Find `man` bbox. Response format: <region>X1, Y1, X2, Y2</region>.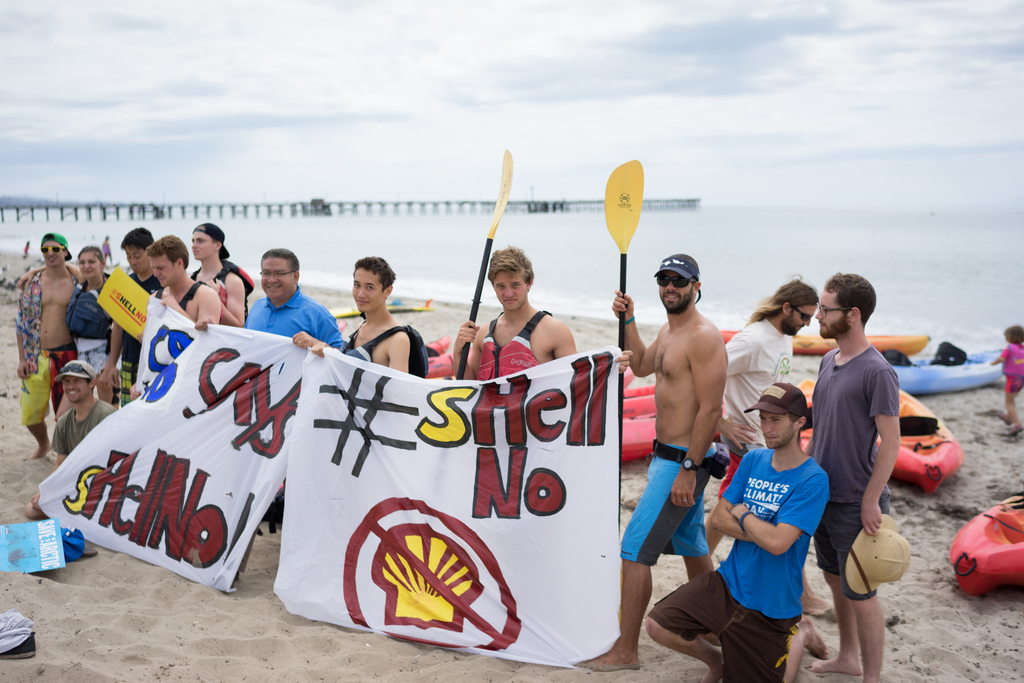
<region>97, 221, 159, 406</region>.
